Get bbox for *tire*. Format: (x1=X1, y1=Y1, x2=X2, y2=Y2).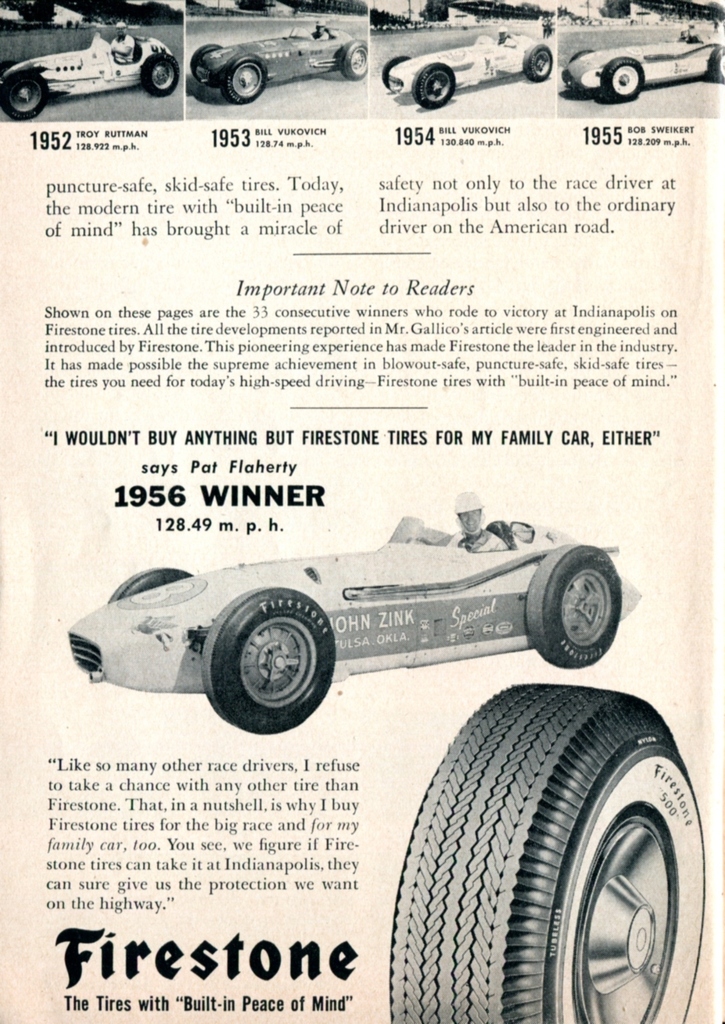
(x1=380, y1=54, x2=408, y2=86).
